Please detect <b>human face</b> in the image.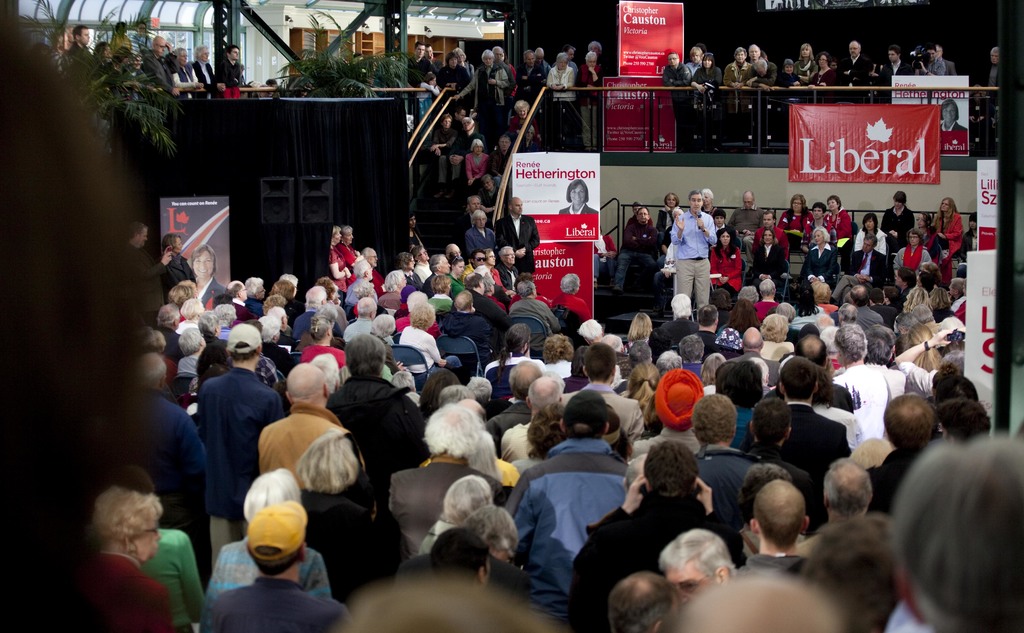
select_region(481, 176, 493, 187).
